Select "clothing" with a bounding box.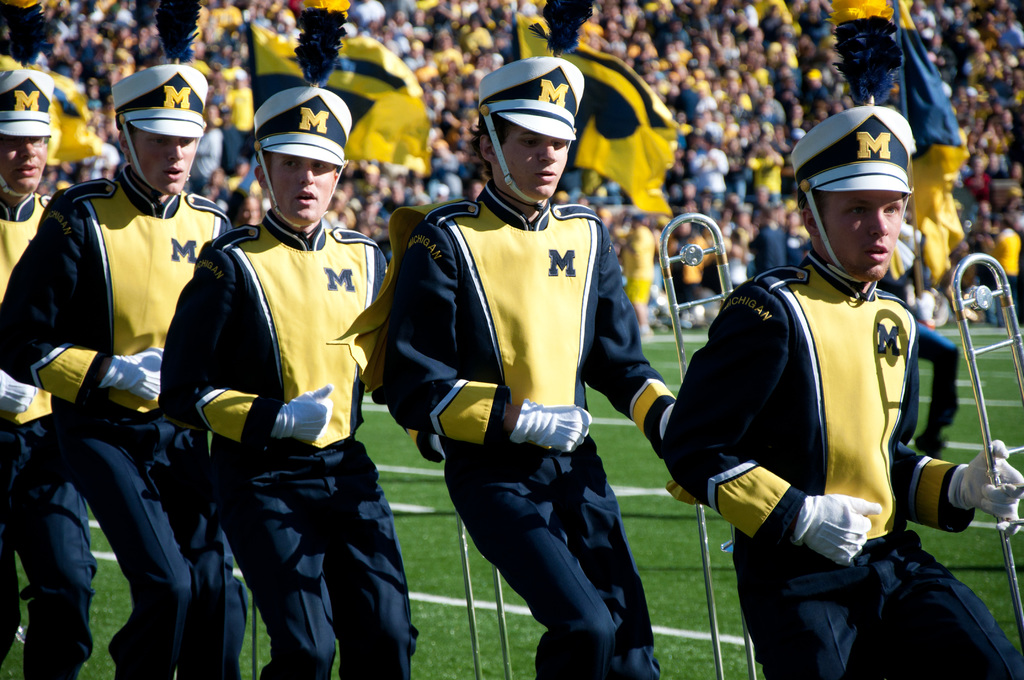
pyautogui.locateOnScreen(678, 233, 714, 302).
